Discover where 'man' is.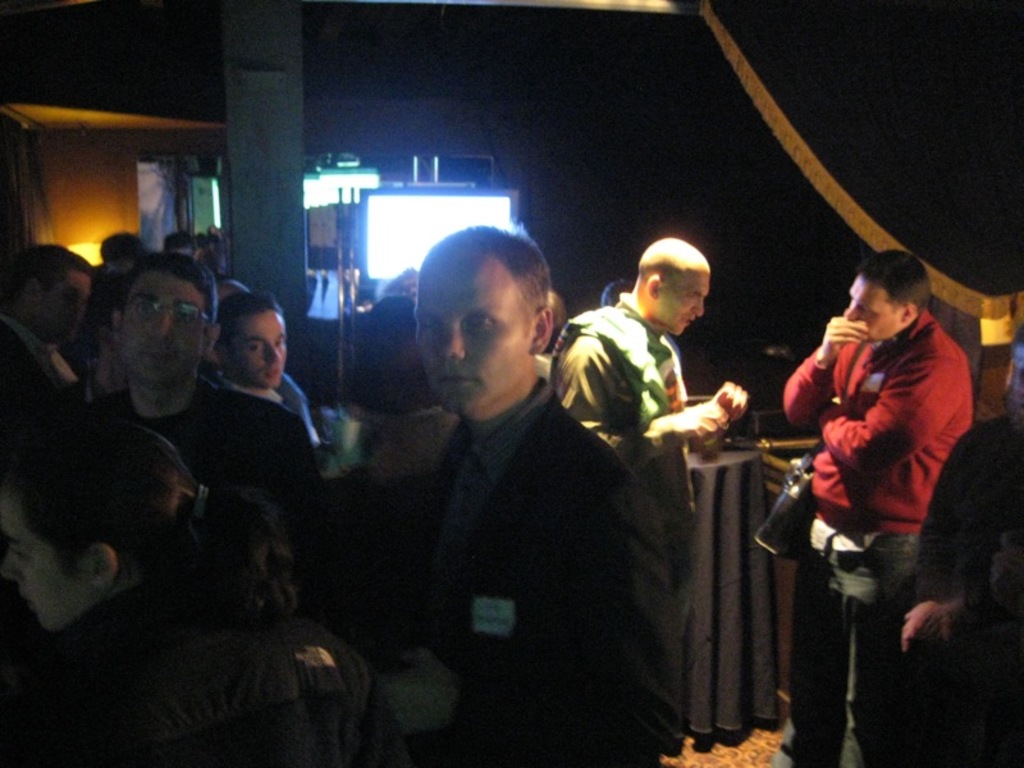
Discovered at {"x1": 548, "y1": 232, "x2": 750, "y2": 622}.
